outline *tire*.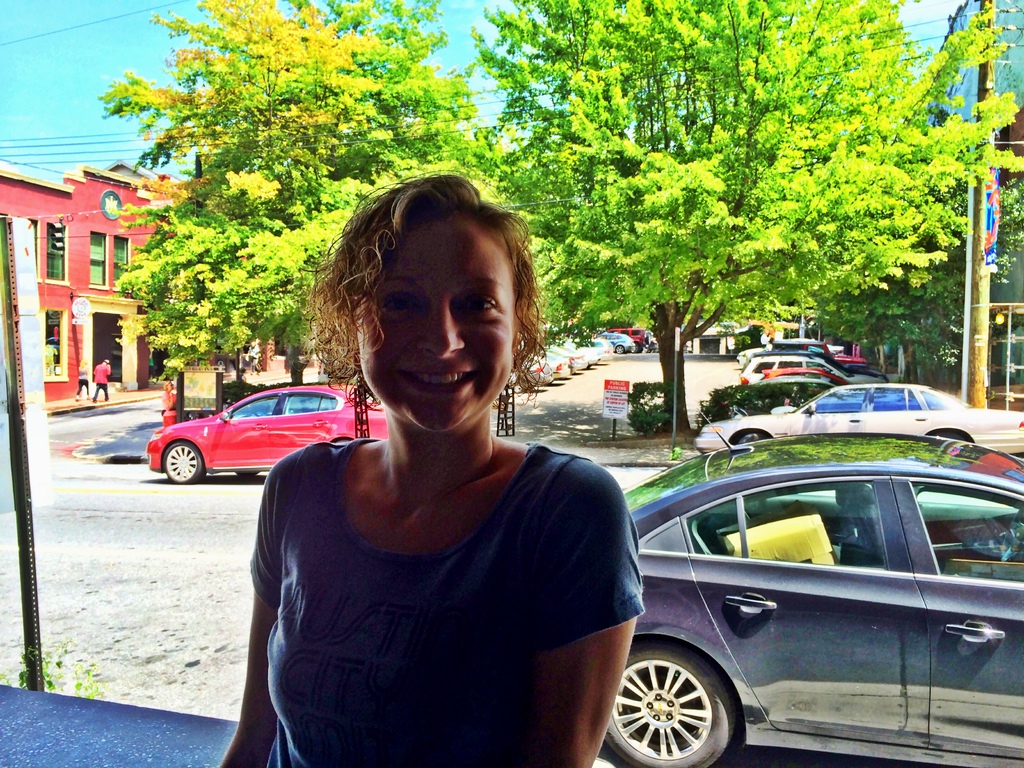
Outline: (229, 468, 257, 482).
